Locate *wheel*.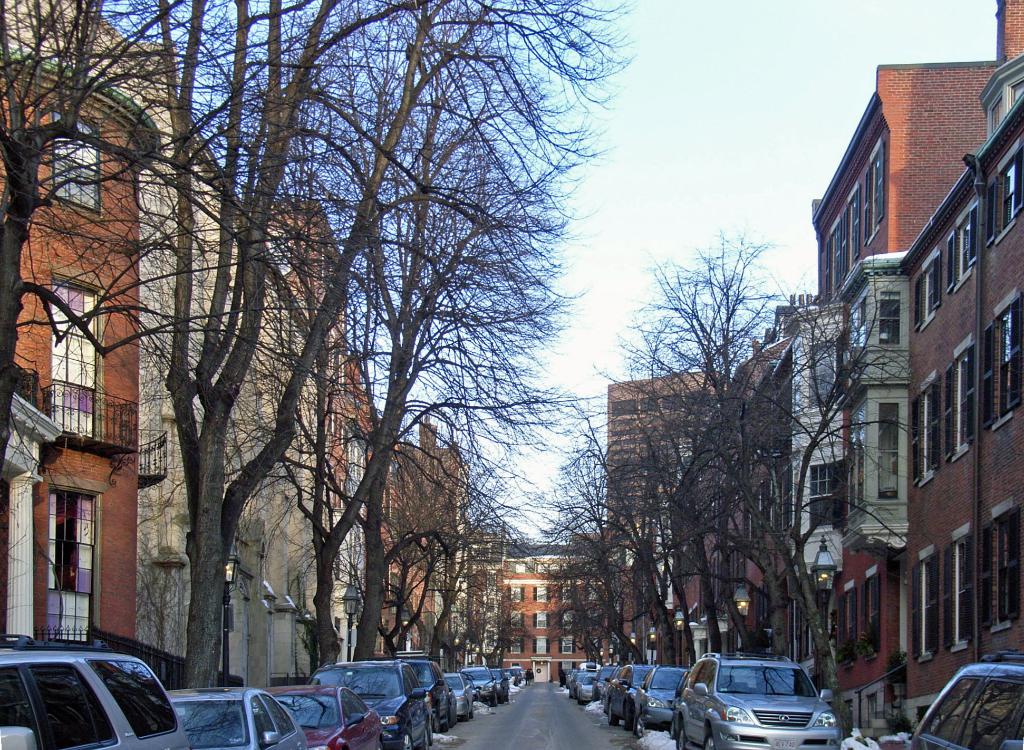
Bounding box: region(705, 733, 714, 749).
